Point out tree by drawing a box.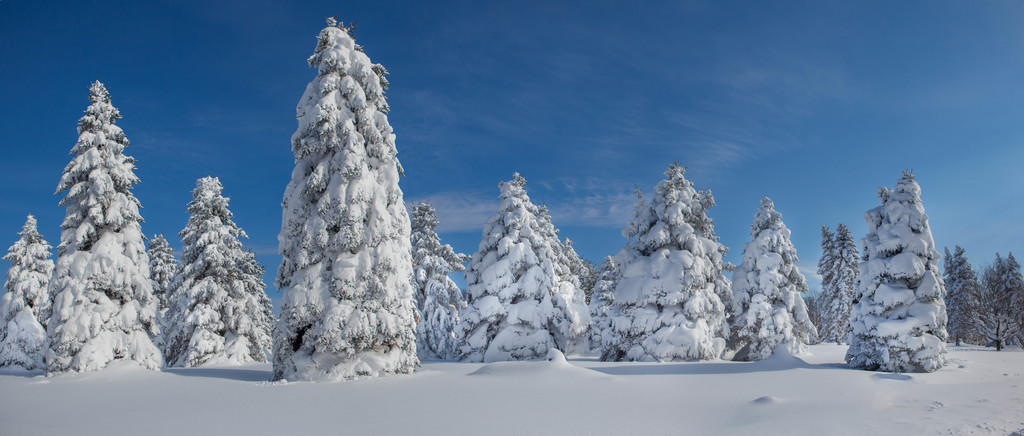
(left=454, top=169, right=593, bottom=367).
